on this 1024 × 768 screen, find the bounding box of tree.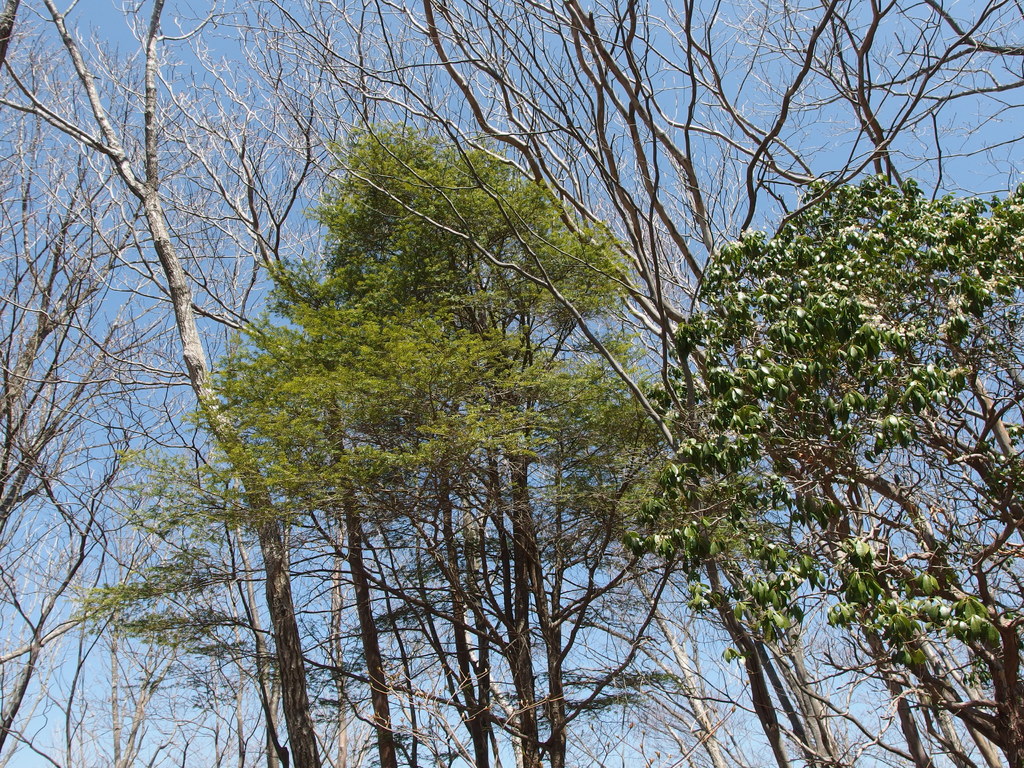
Bounding box: detection(184, 104, 625, 767).
